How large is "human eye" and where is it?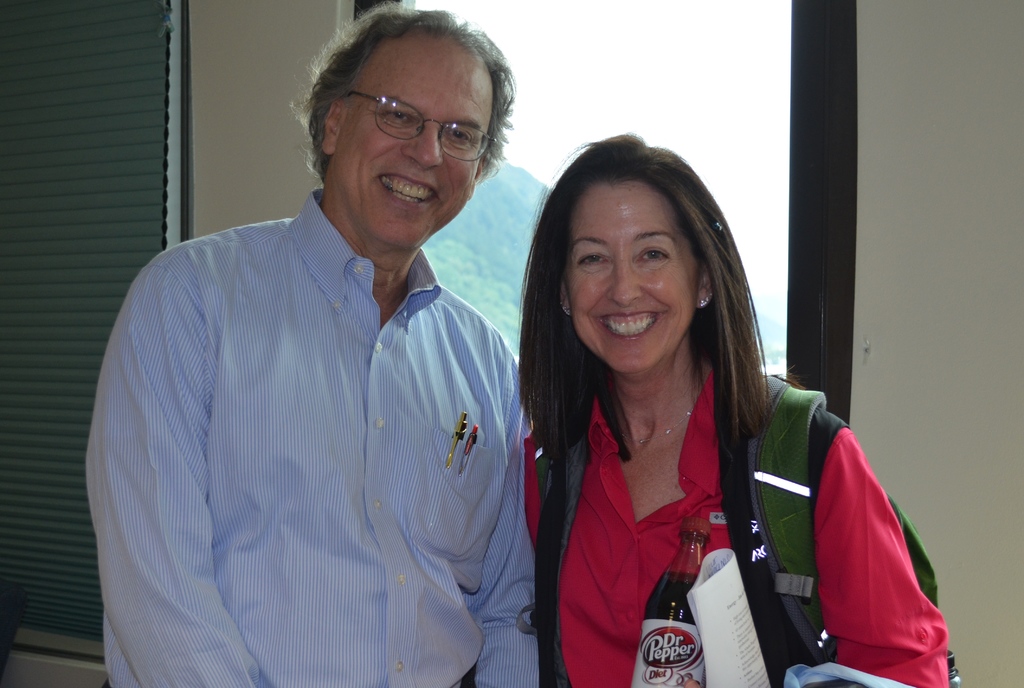
Bounding box: box(445, 131, 472, 146).
